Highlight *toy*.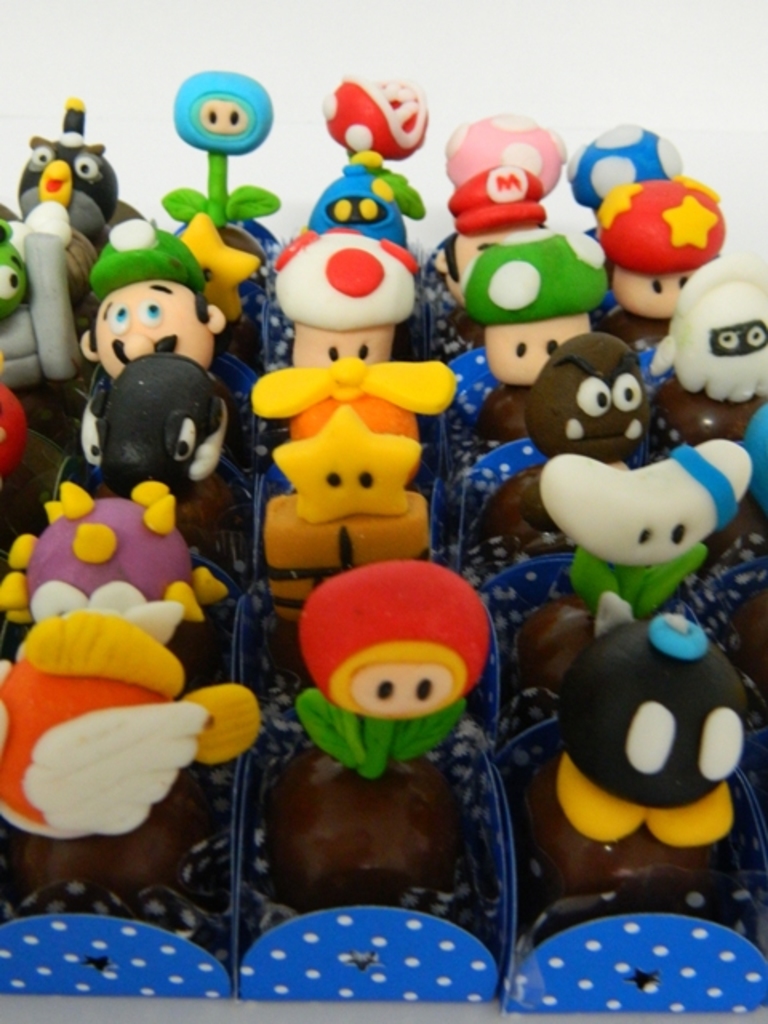
Highlighted region: (82,358,246,558).
